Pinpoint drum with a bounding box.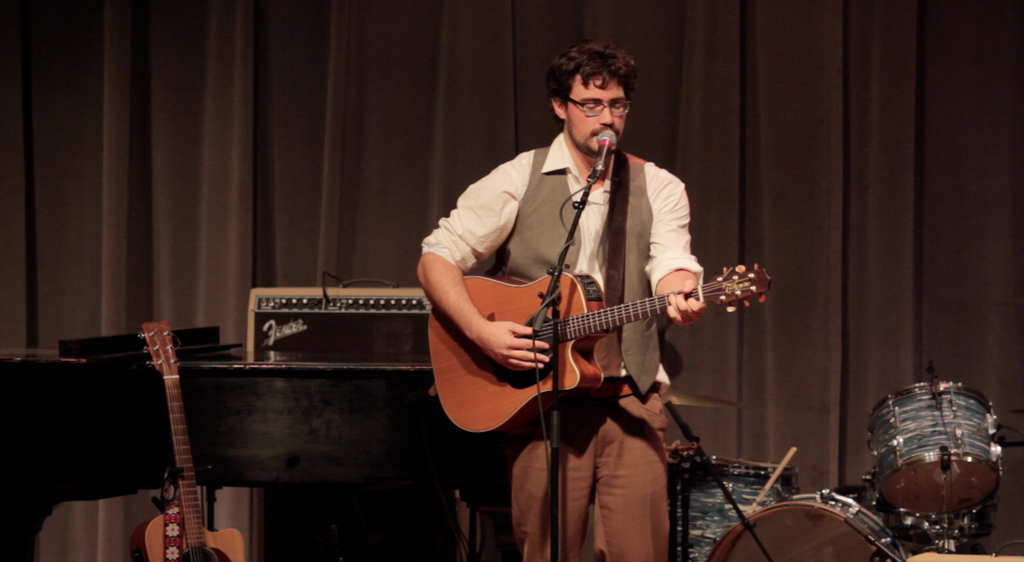
<region>710, 491, 905, 561</region>.
